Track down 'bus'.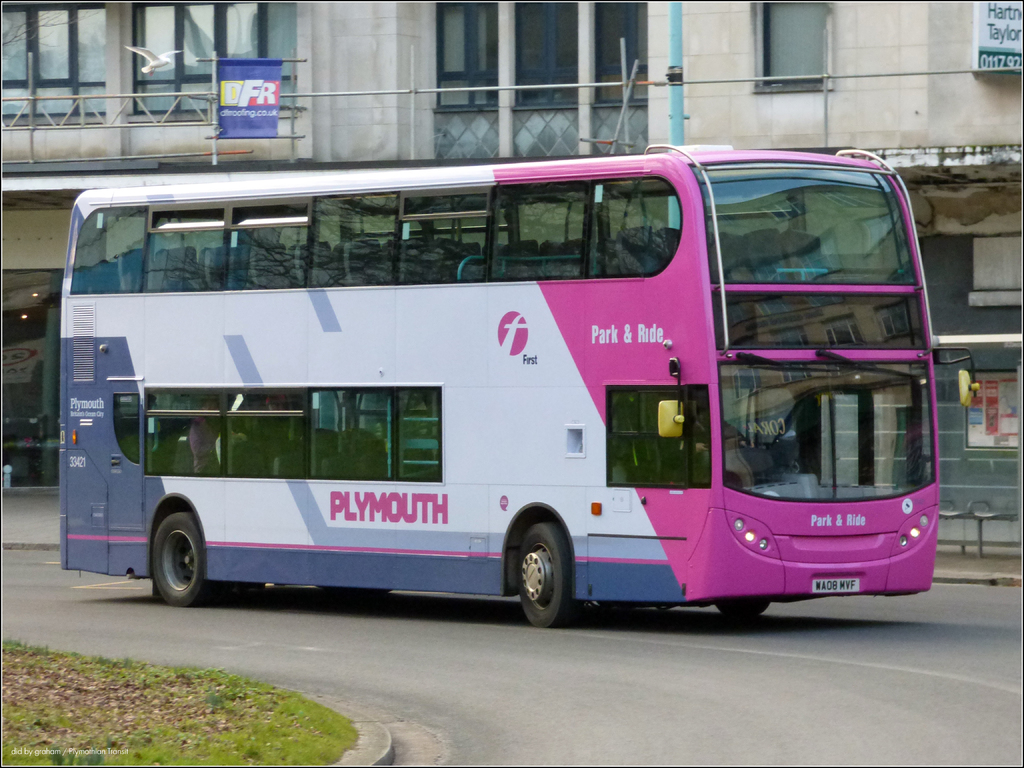
Tracked to locate(60, 137, 979, 634).
